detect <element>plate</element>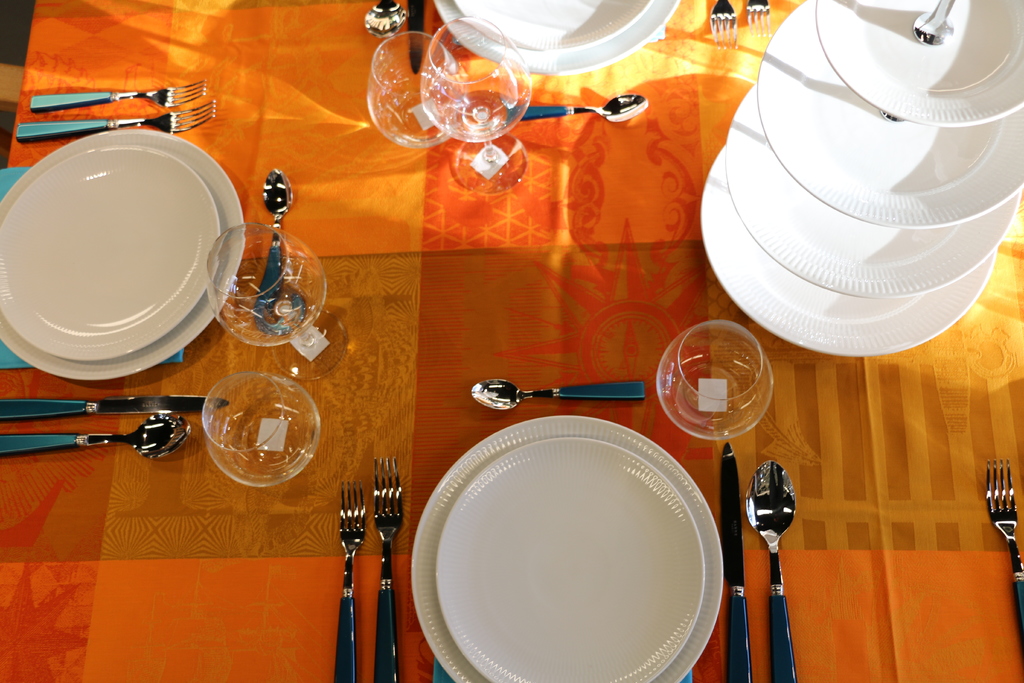
(814,0,1023,128)
